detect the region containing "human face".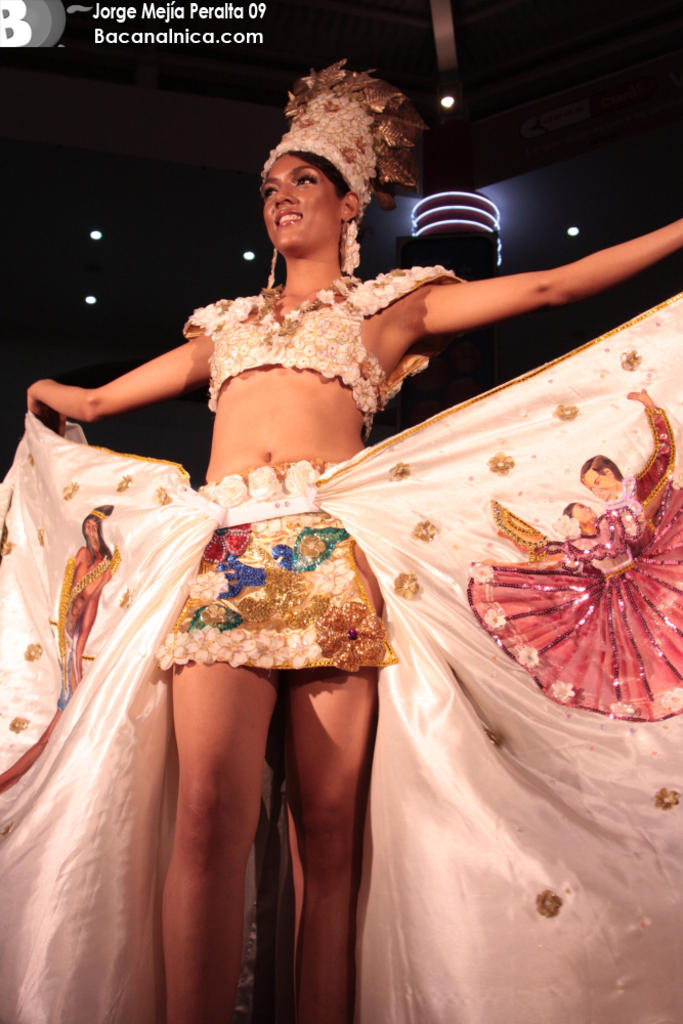
85 517 99 552.
